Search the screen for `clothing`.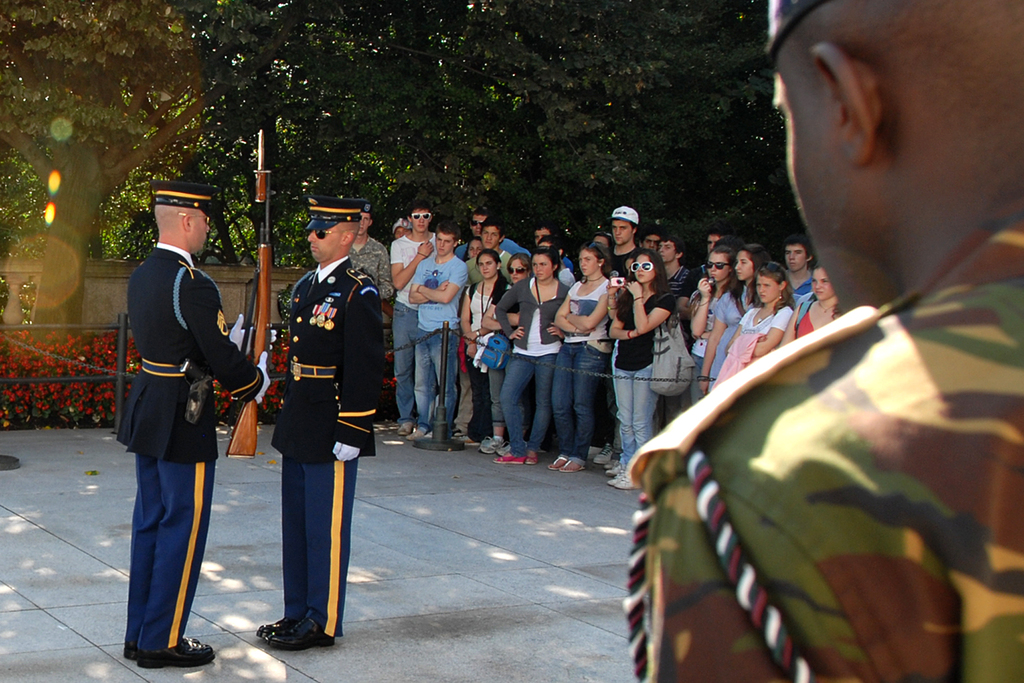
Found at crop(548, 277, 607, 460).
